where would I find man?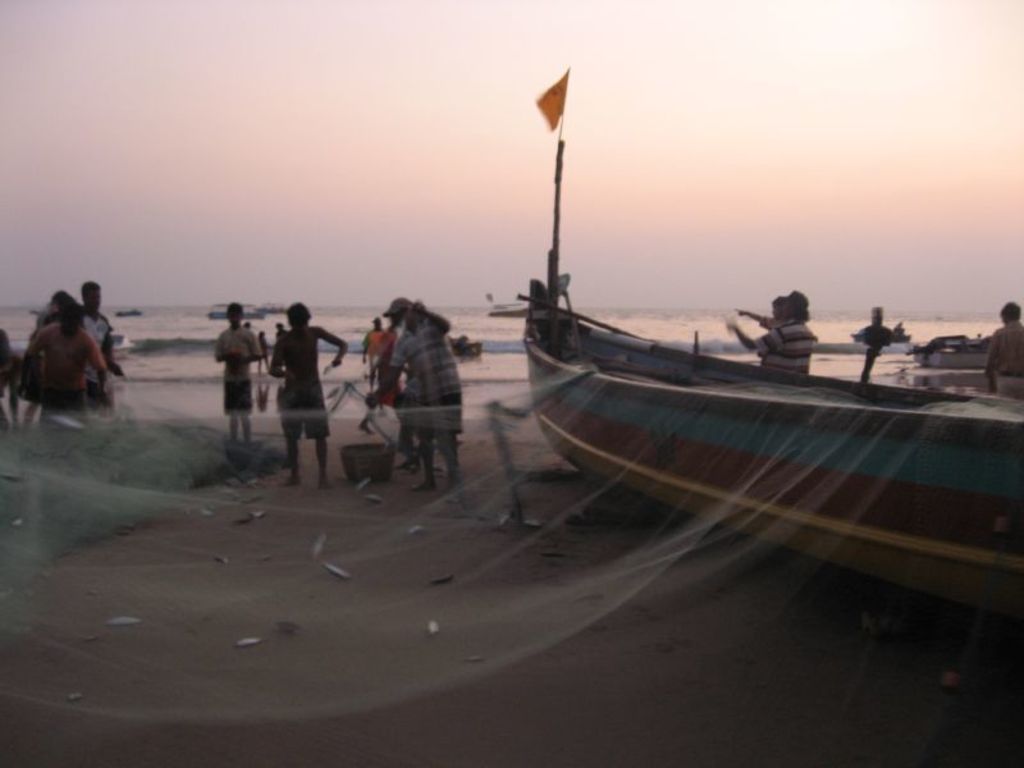
At select_region(726, 291, 814, 372).
